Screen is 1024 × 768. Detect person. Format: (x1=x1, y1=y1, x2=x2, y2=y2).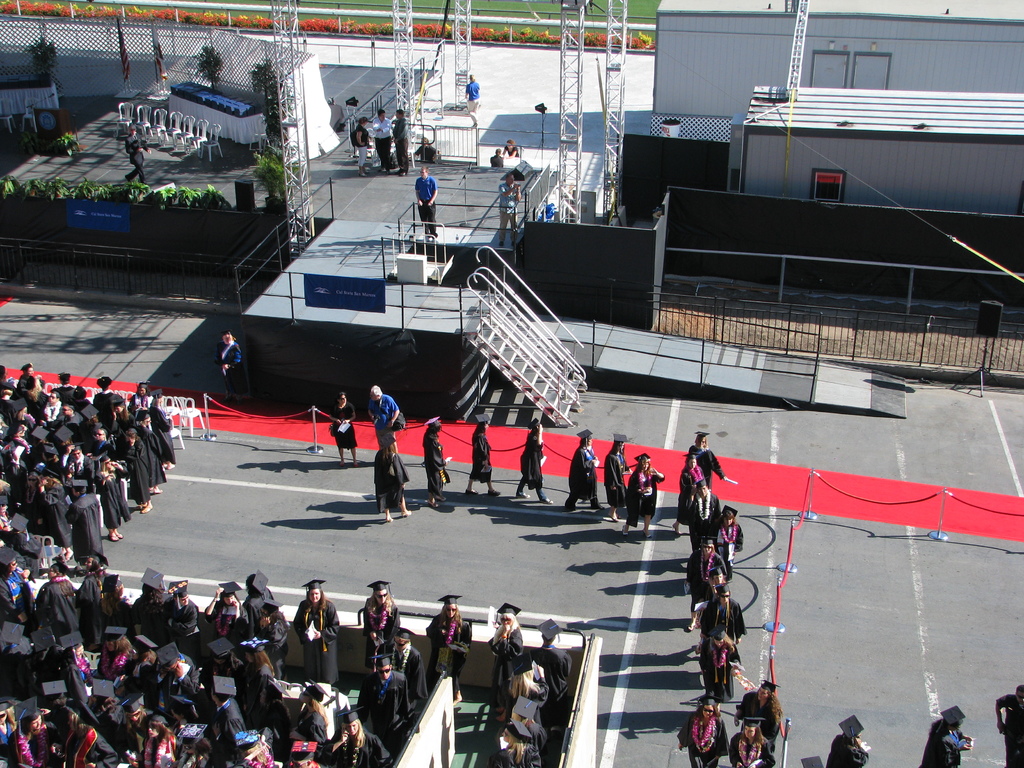
(x1=707, y1=507, x2=739, y2=564).
